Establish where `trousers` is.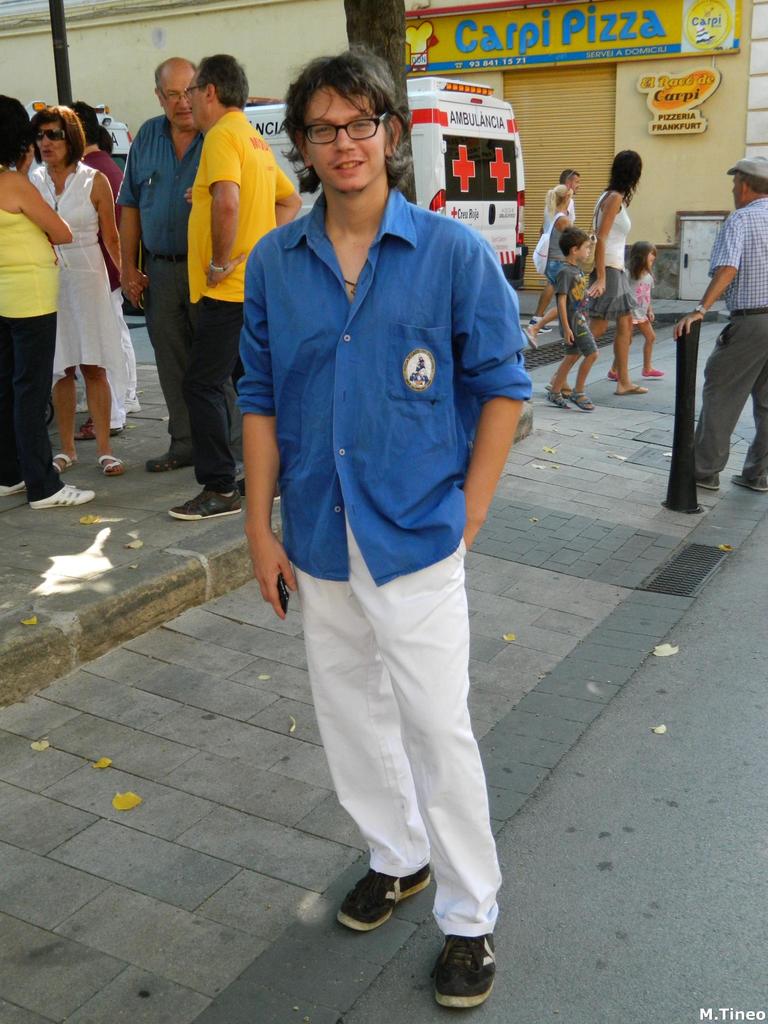
Established at {"x1": 0, "y1": 314, "x2": 65, "y2": 502}.
